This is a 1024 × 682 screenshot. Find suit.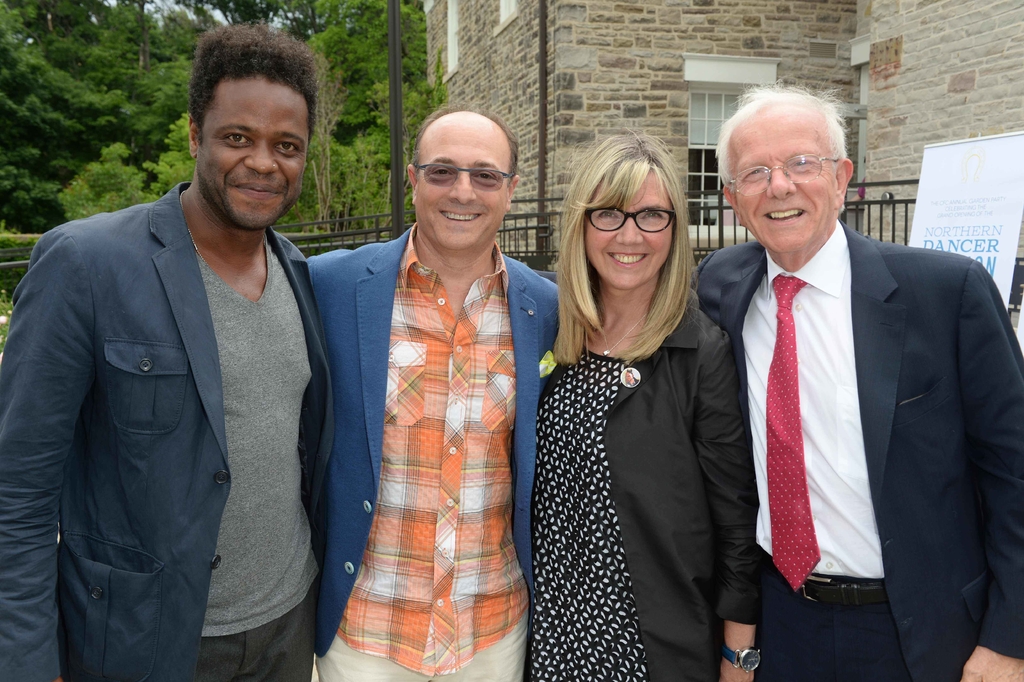
Bounding box: (x1=0, y1=180, x2=330, y2=681).
